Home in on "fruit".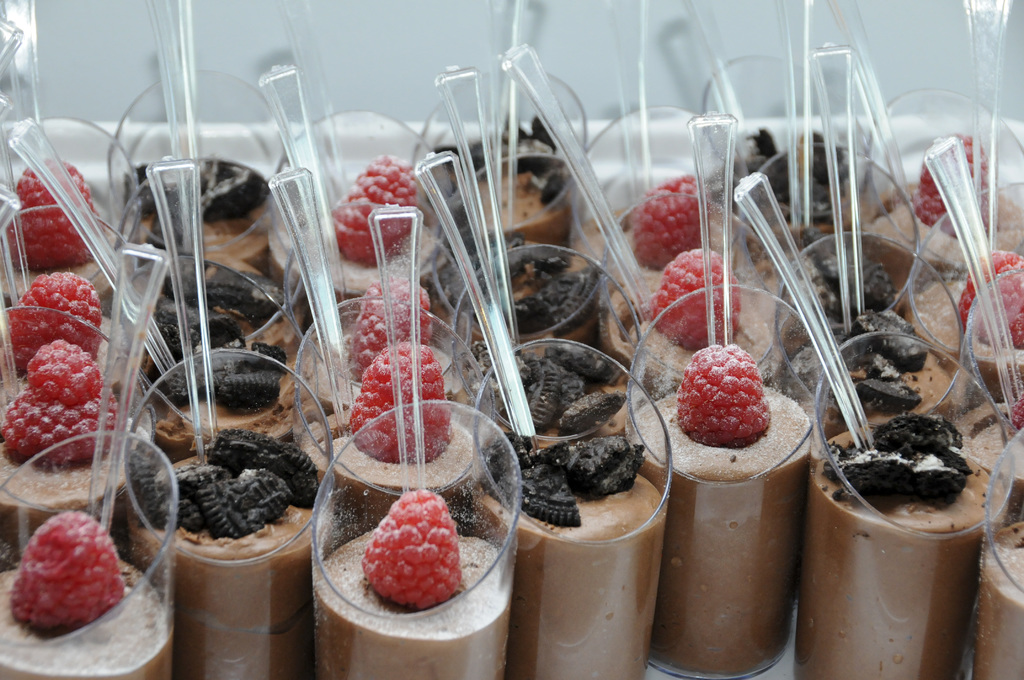
Homed in at <region>685, 349, 785, 447</region>.
